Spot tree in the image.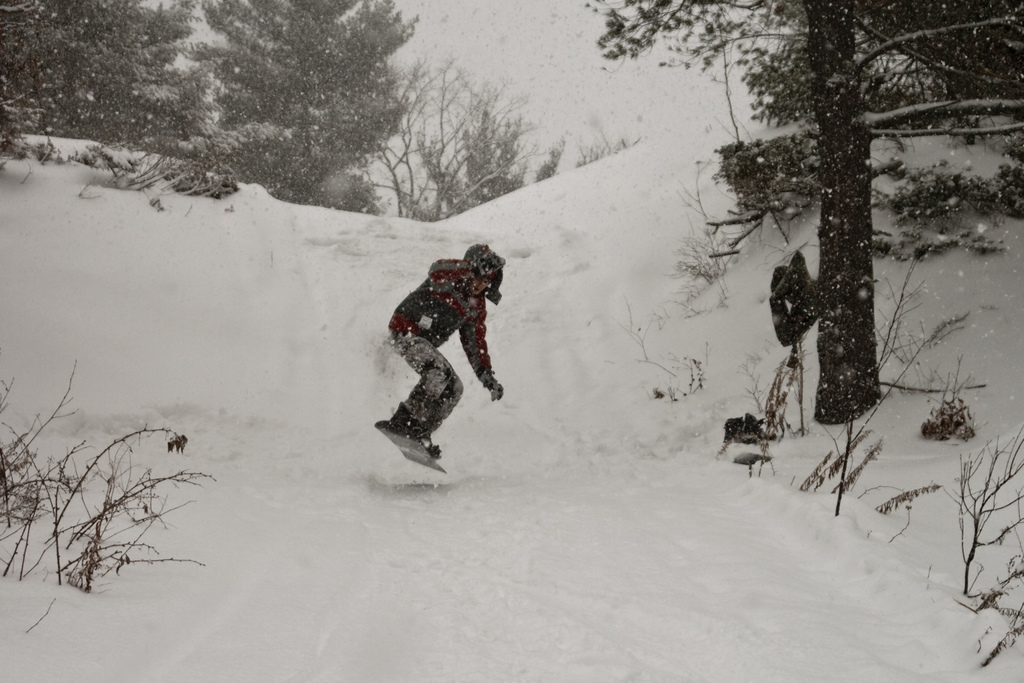
tree found at bbox=[582, 0, 1023, 425].
